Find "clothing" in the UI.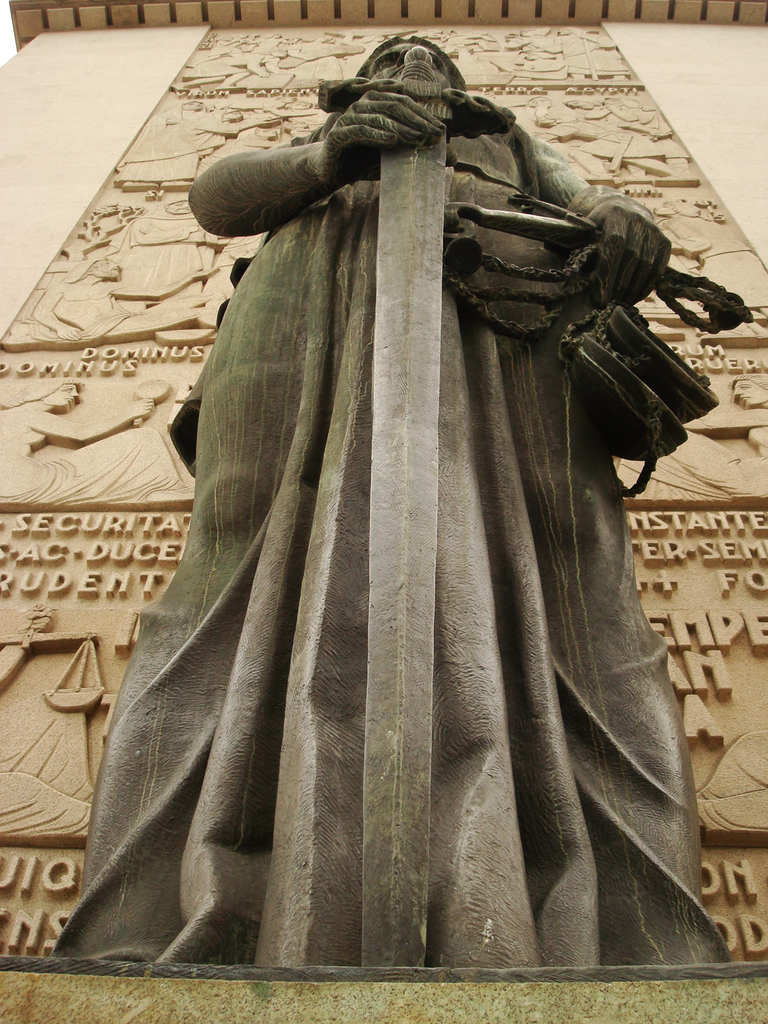
UI element at <region>46, 67, 739, 962</region>.
